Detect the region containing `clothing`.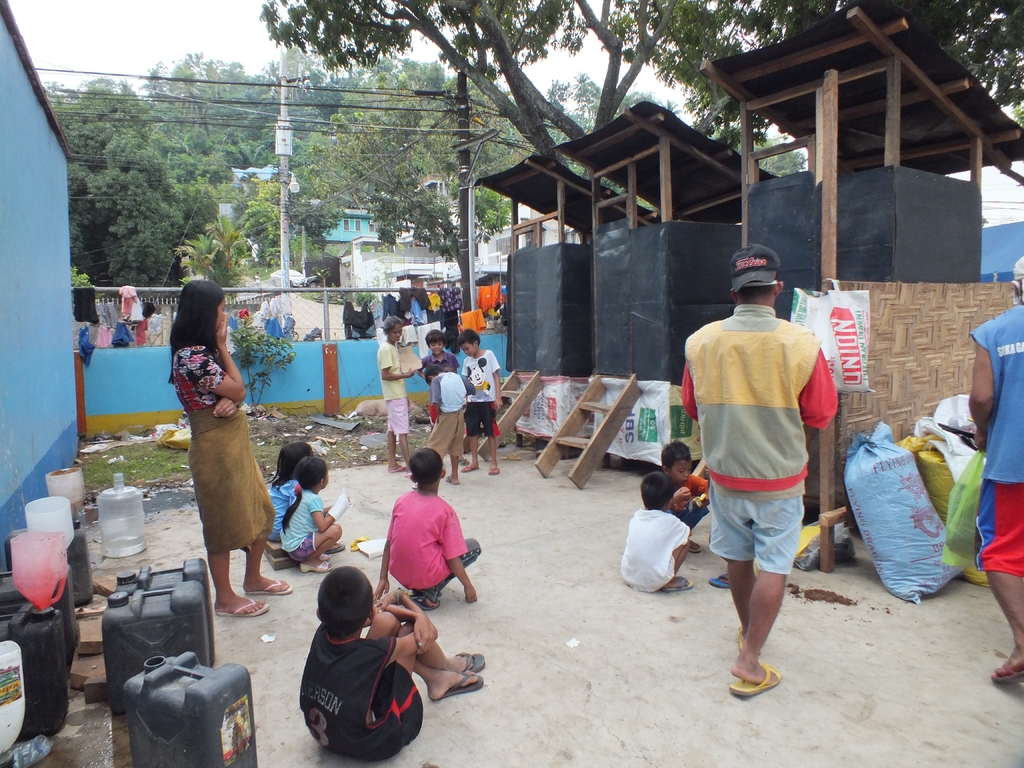
x1=456 y1=352 x2=497 y2=441.
